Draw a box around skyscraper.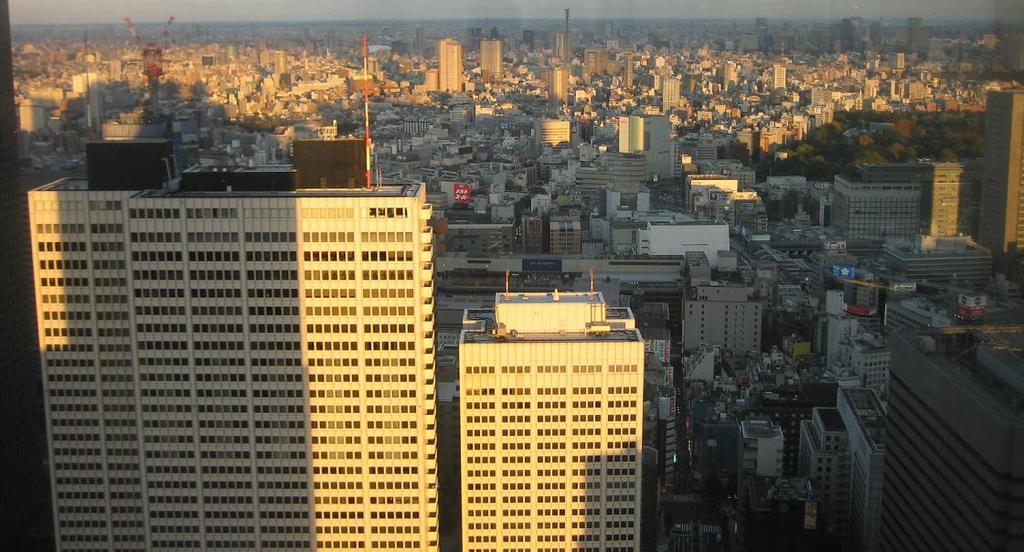
region(811, 375, 879, 551).
